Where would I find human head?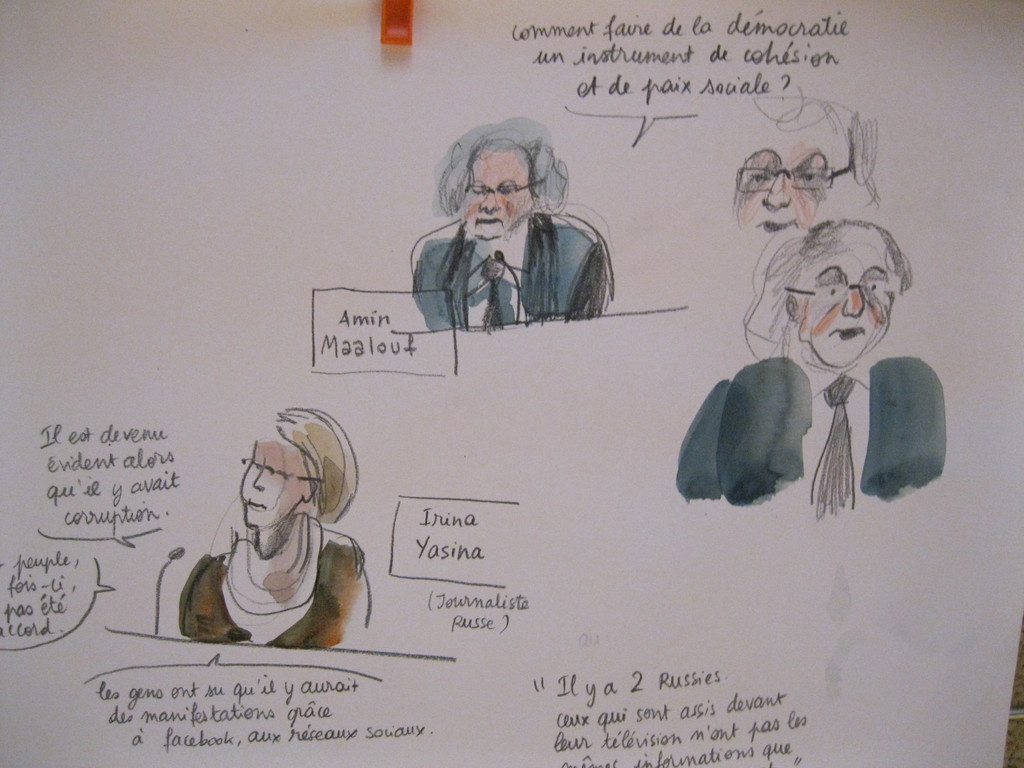
At rect(454, 135, 543, 240).
